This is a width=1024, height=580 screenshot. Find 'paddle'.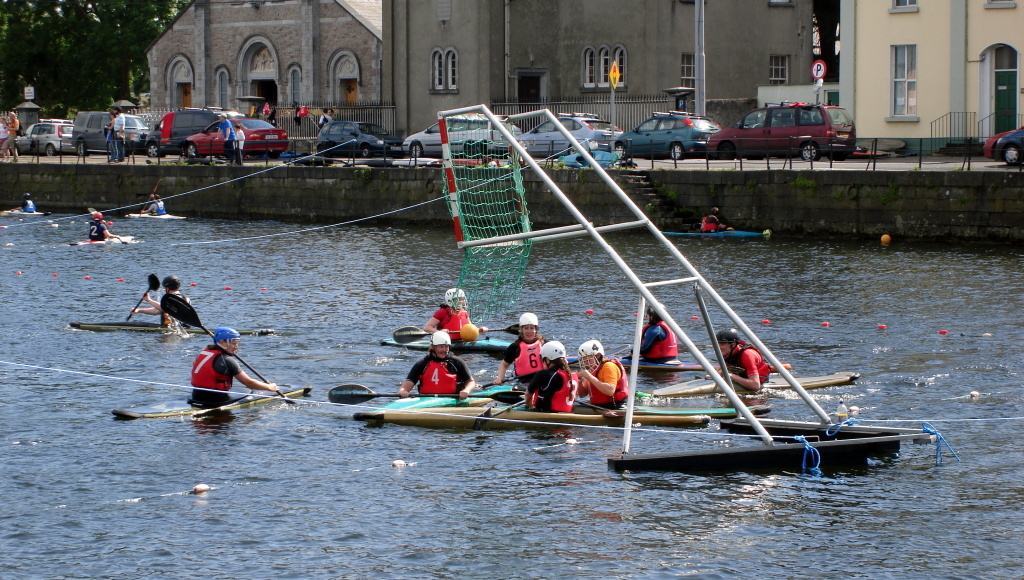
Bounding box: <bbox>129, 274, 158, 321</bbox>.
